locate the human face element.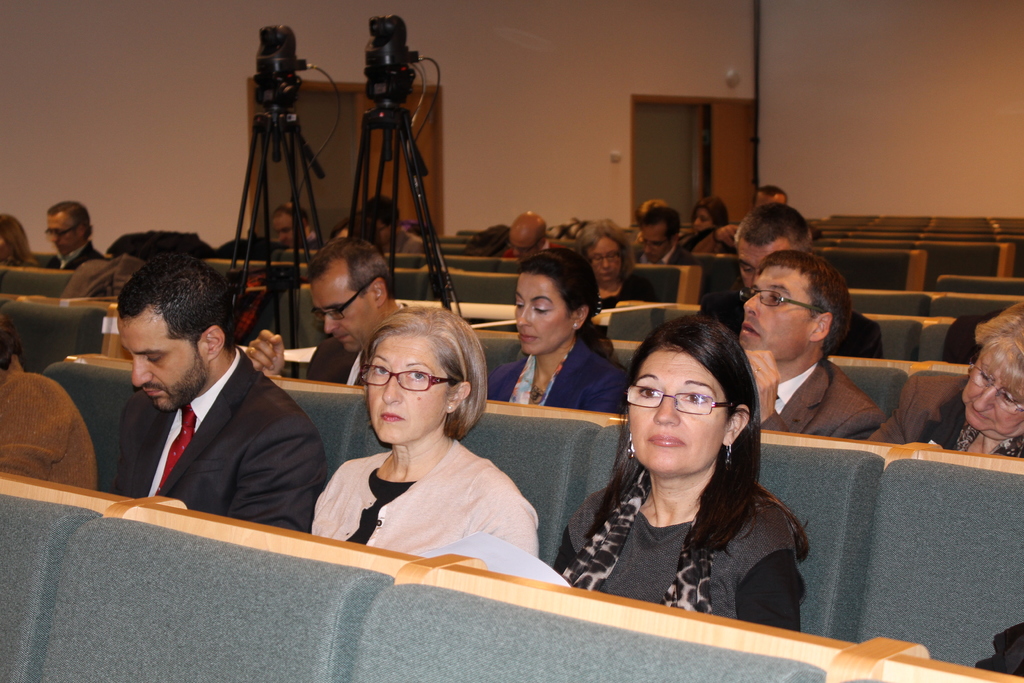
Element bbox: BBox(516, 274, 575, 355).
